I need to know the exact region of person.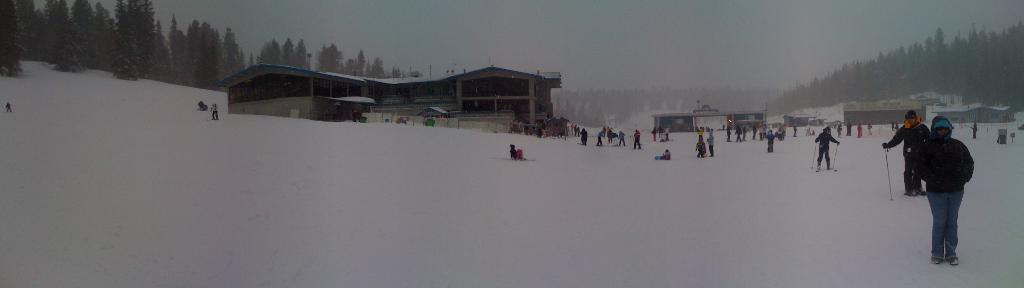
Region: [694, 133, 705, 157].
